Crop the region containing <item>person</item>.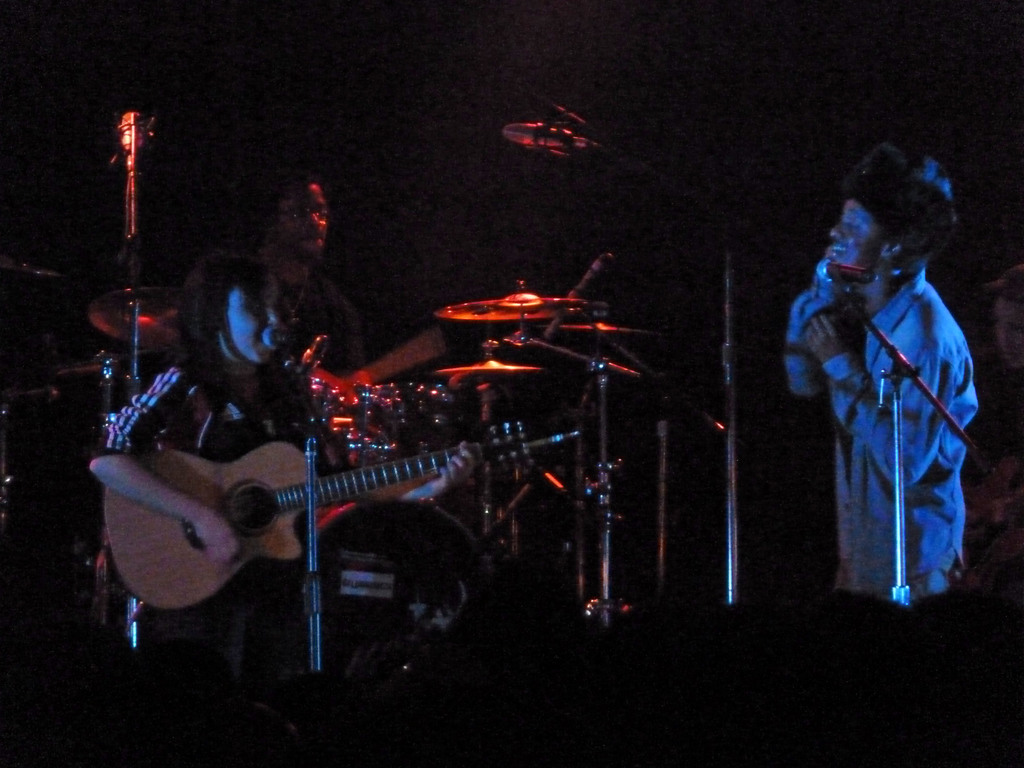
Crop region: {"x1": 88, "y1": 248, "x2": 467, "y2": 660}.
